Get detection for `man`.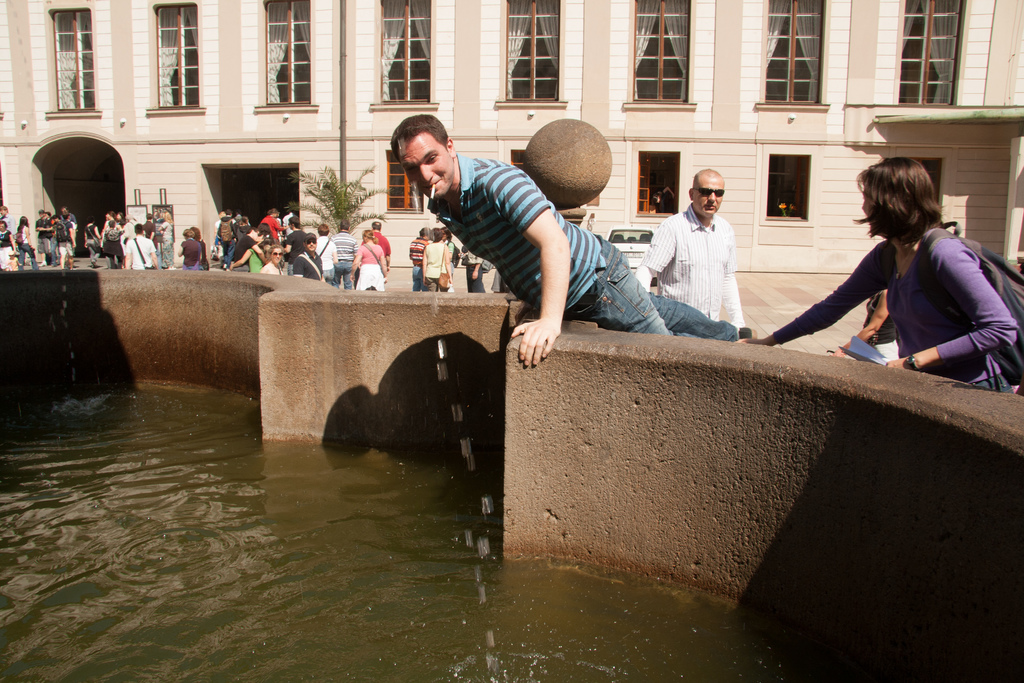
Detection: 407, 227, 432, 292.
